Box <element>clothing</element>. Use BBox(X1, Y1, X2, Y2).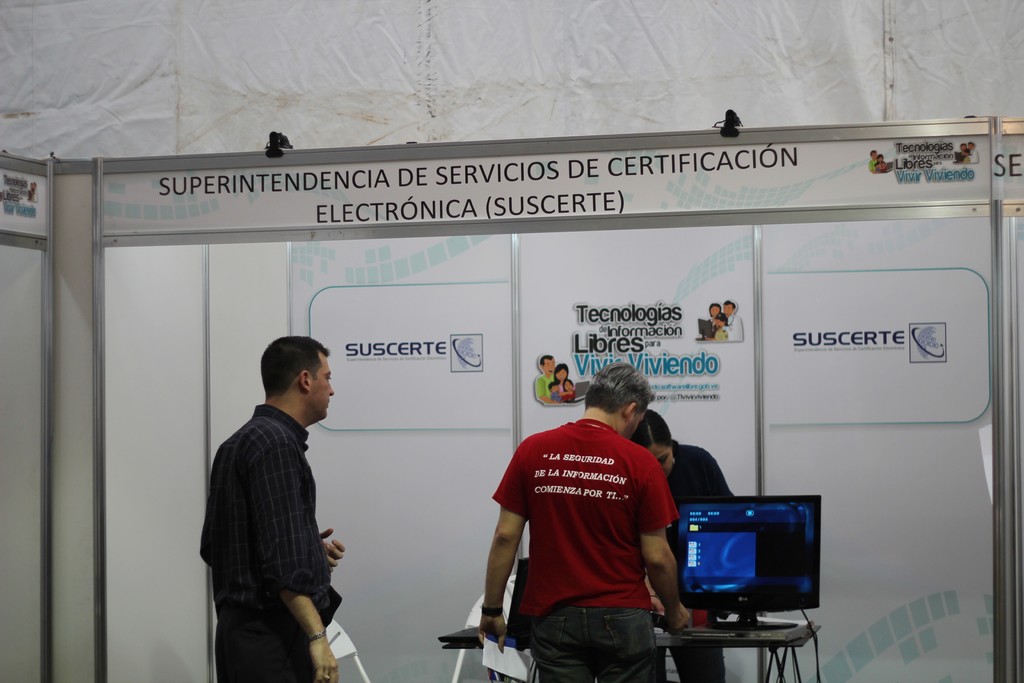
BBox(493, 404, 686, 655).
